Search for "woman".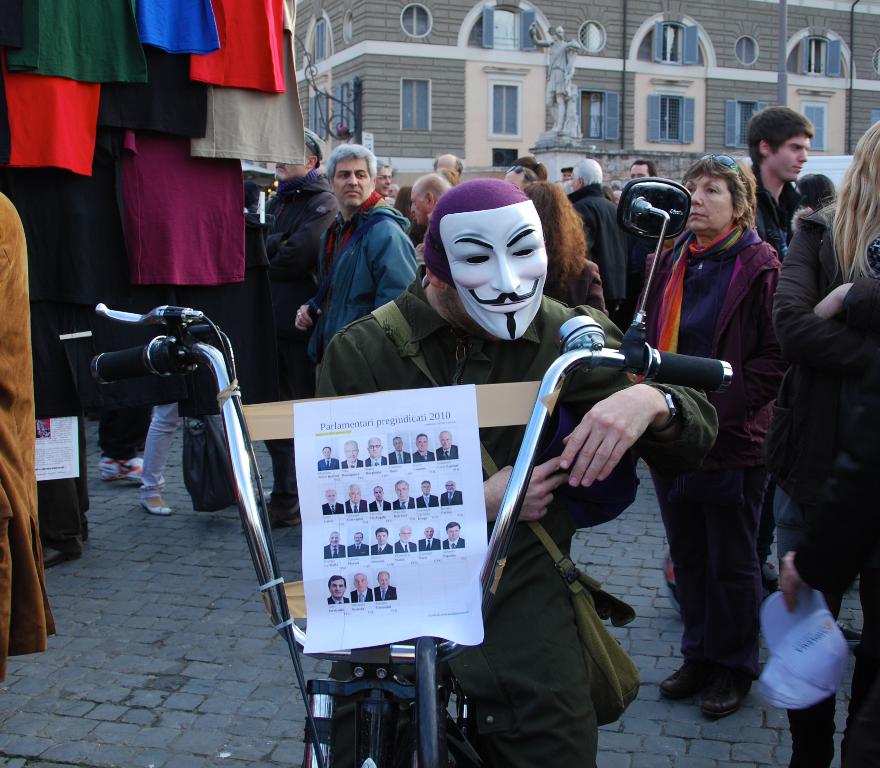
Found at (635,153,793,718).
